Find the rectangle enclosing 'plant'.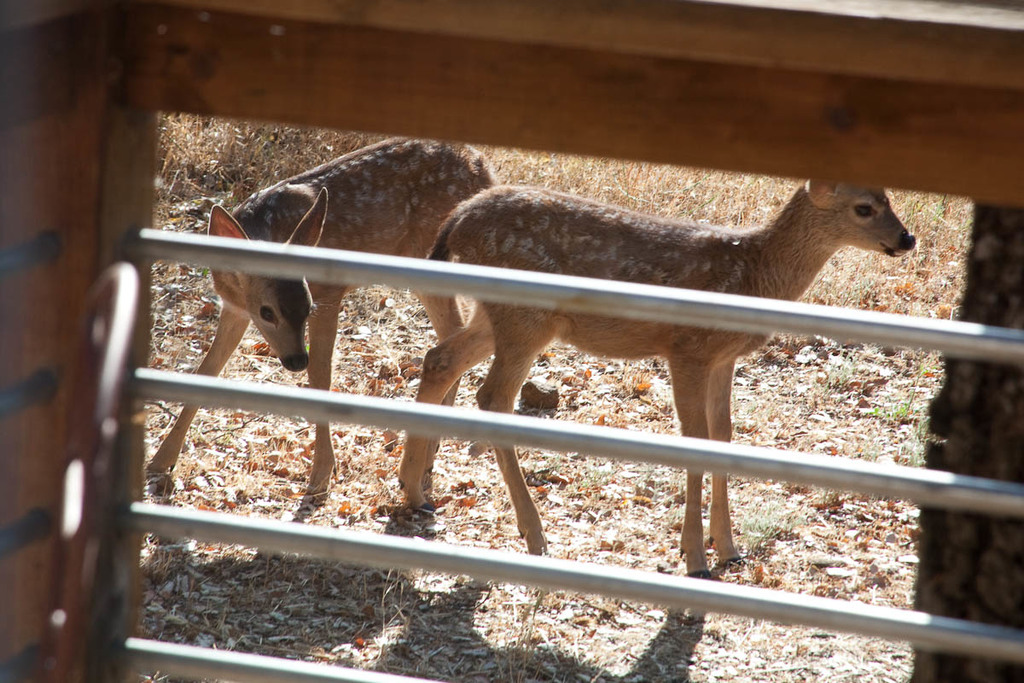
box(825, 349, 848, 395).
